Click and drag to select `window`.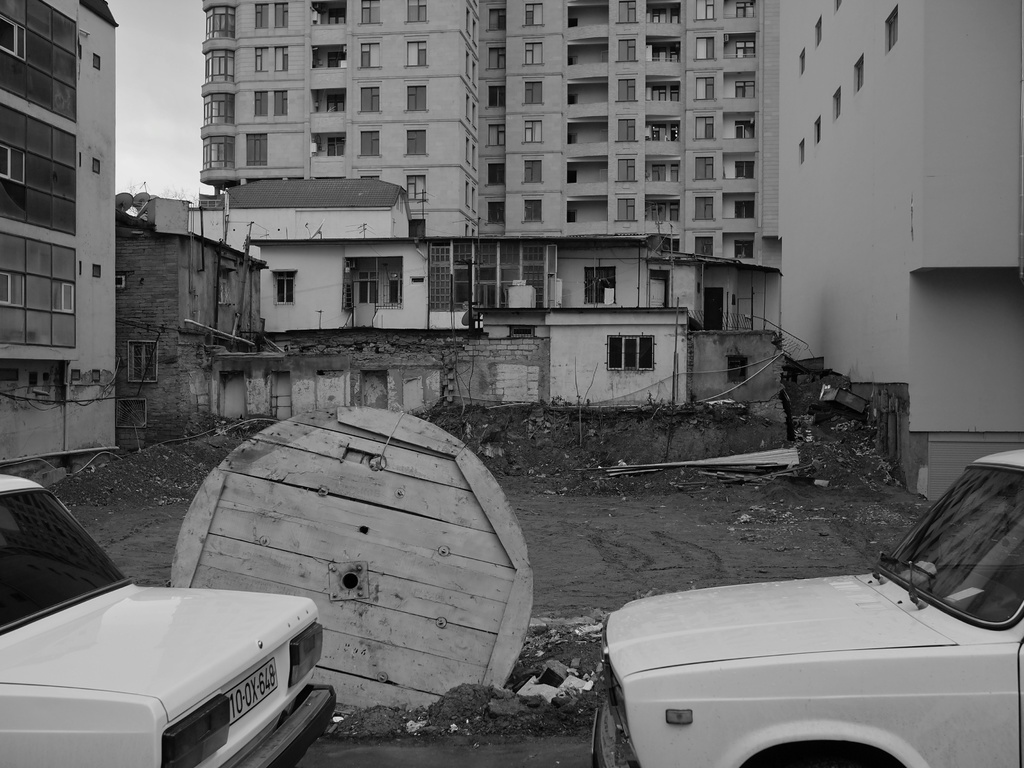
Selection: l=693, t=156, r=714, b=183.
